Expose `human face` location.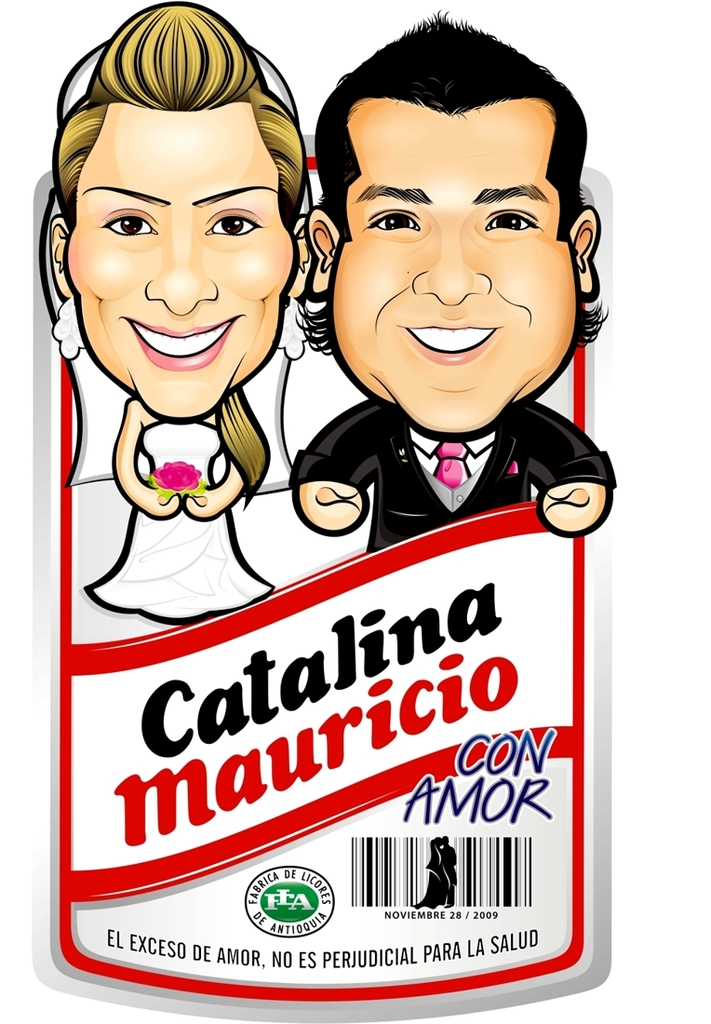
Exposed at region(72, 103, 292, 413).
